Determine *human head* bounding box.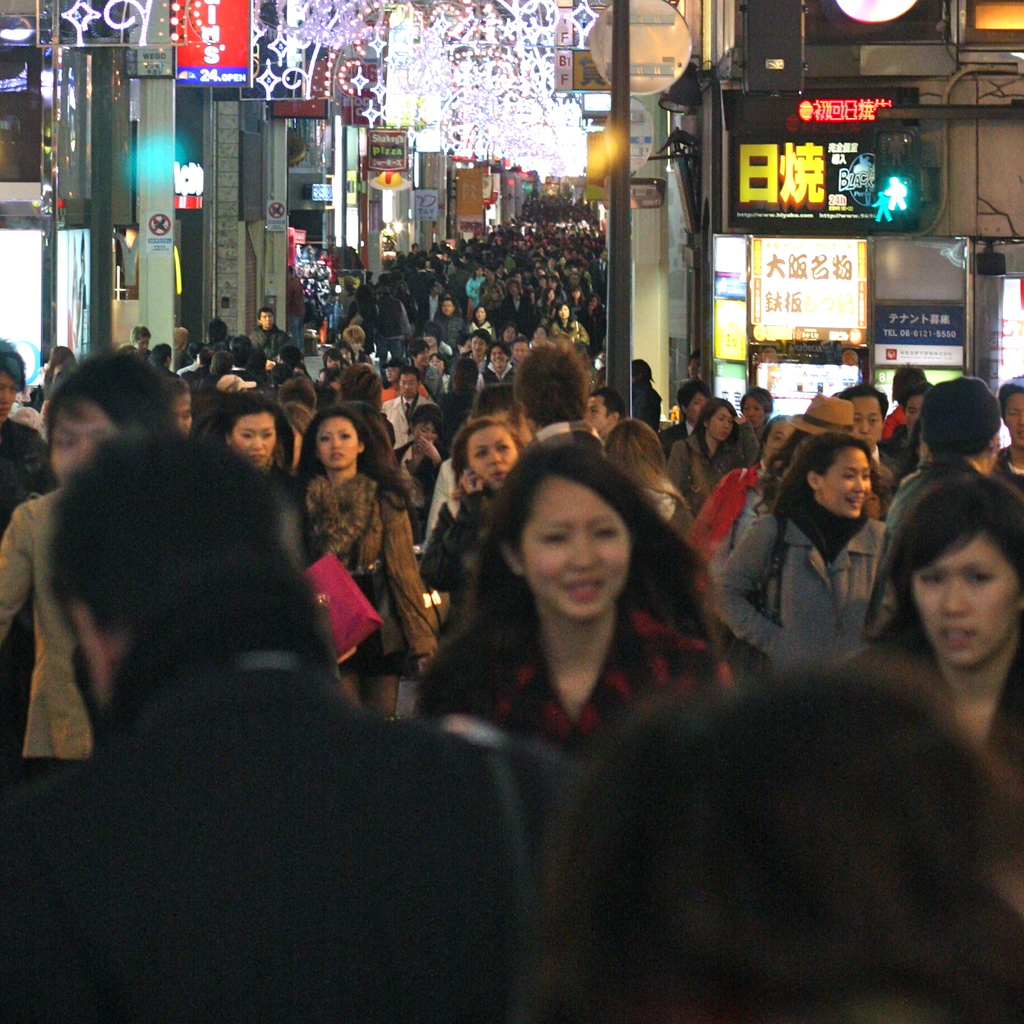
Determined: {"left": 579, "top": 385, "right": 621, "bottom": 431}.
